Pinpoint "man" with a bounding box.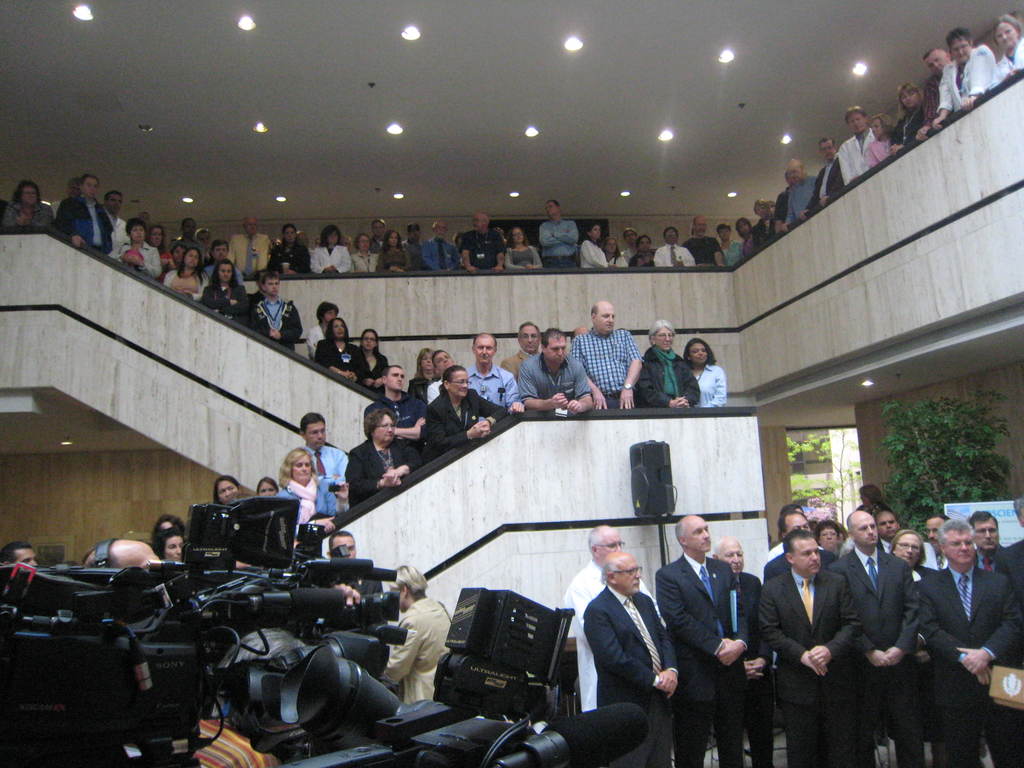
box=[916, 50, 949, 140].
